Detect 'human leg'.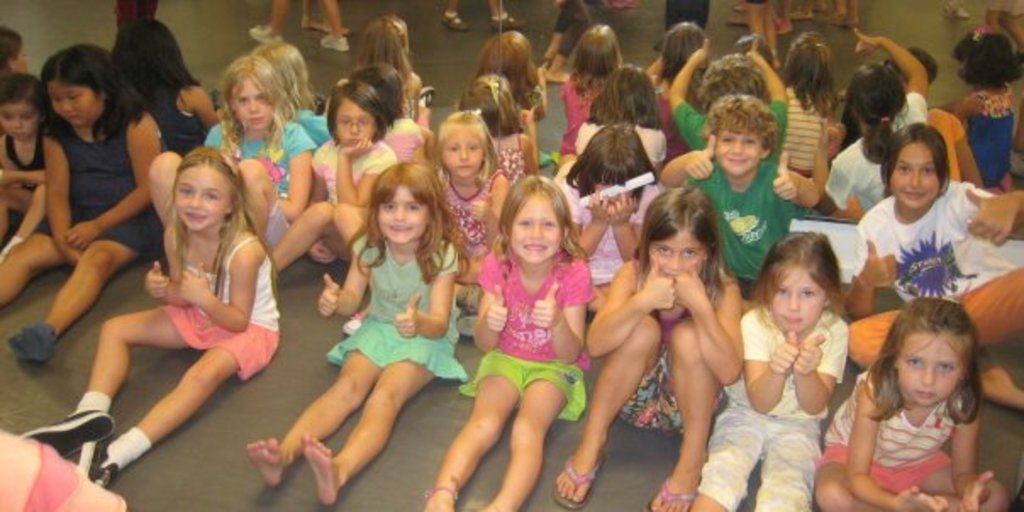
Detected at [922,463,1005,510].
